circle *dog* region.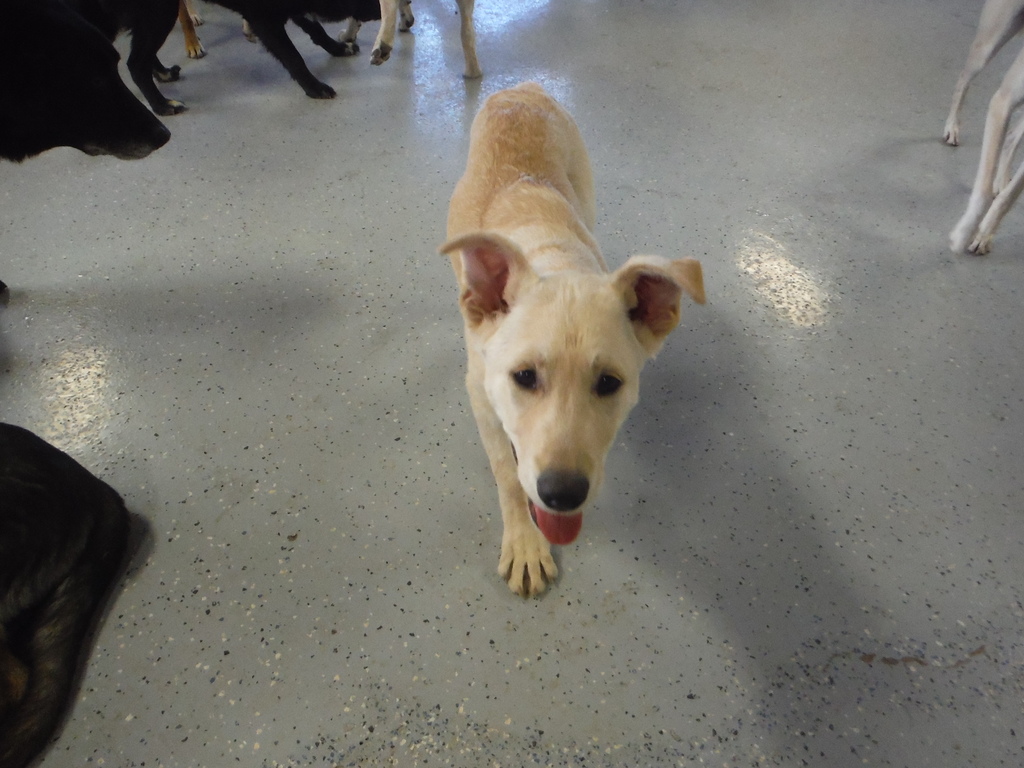
Region: x1=0 y1=422 x2=133 y2=767.
